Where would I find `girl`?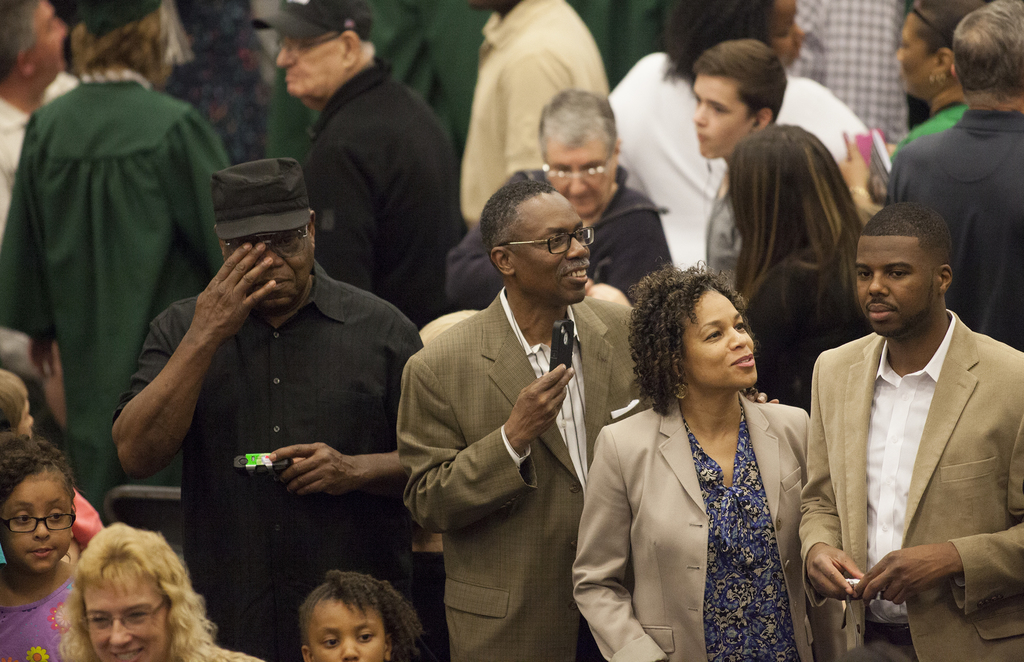
At box=[86, 527, 255, 661].
